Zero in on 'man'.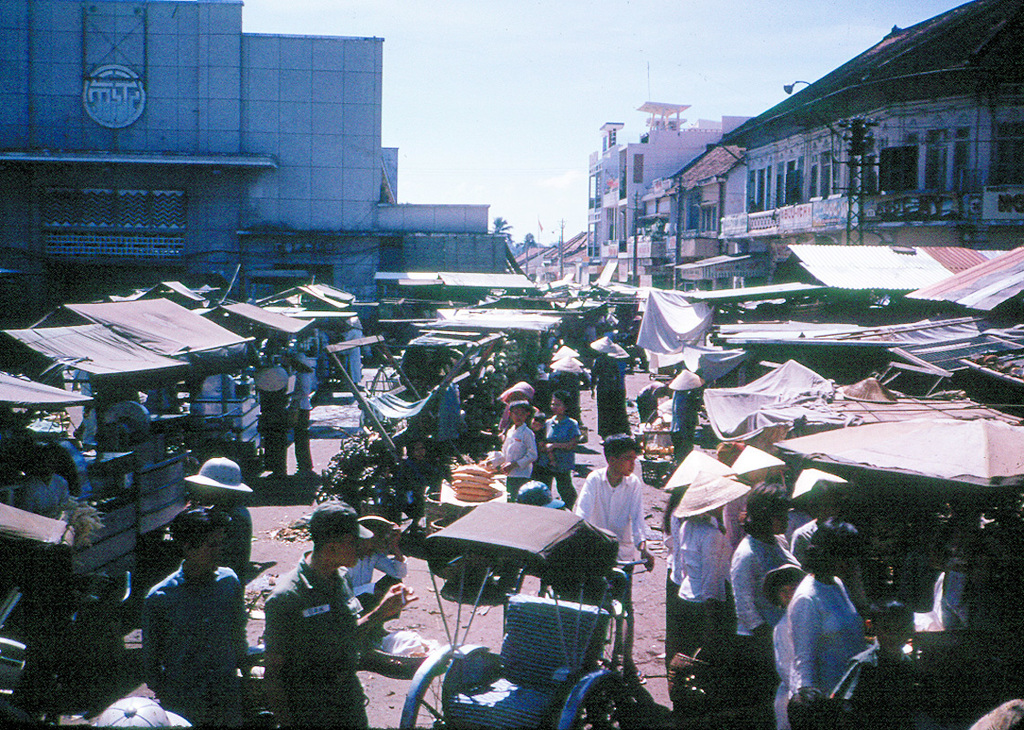
Zeroed in: (20,451,73,526).
